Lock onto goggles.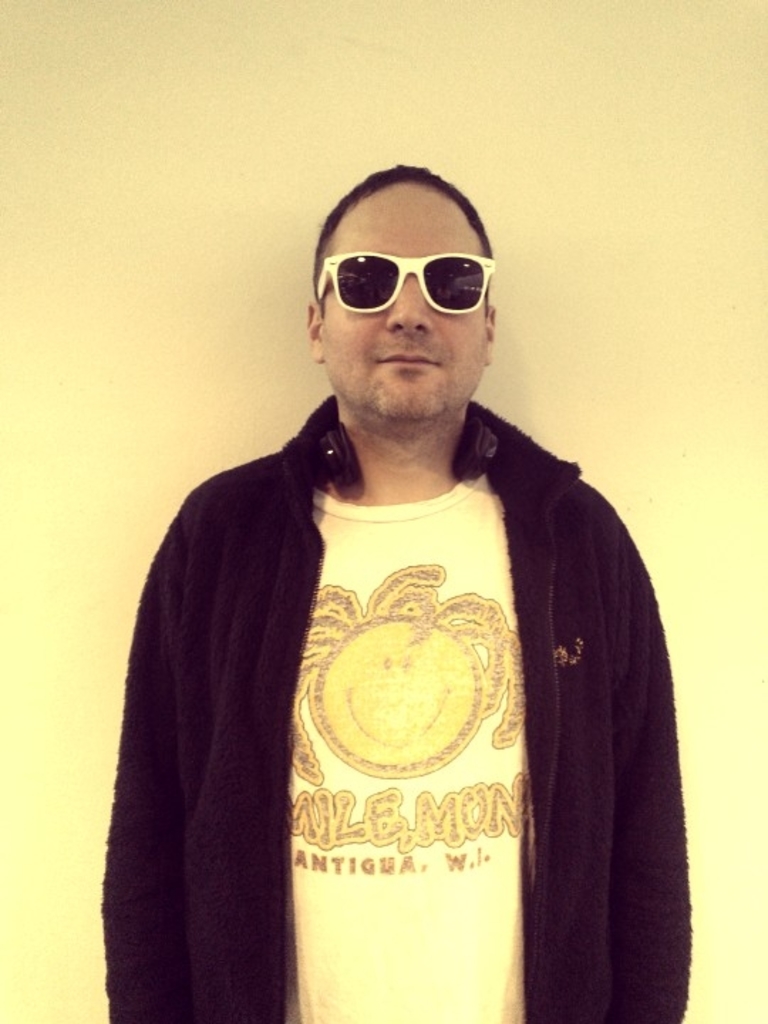
Locked: (x1=320, y1=246, x2=489, y2=317).
